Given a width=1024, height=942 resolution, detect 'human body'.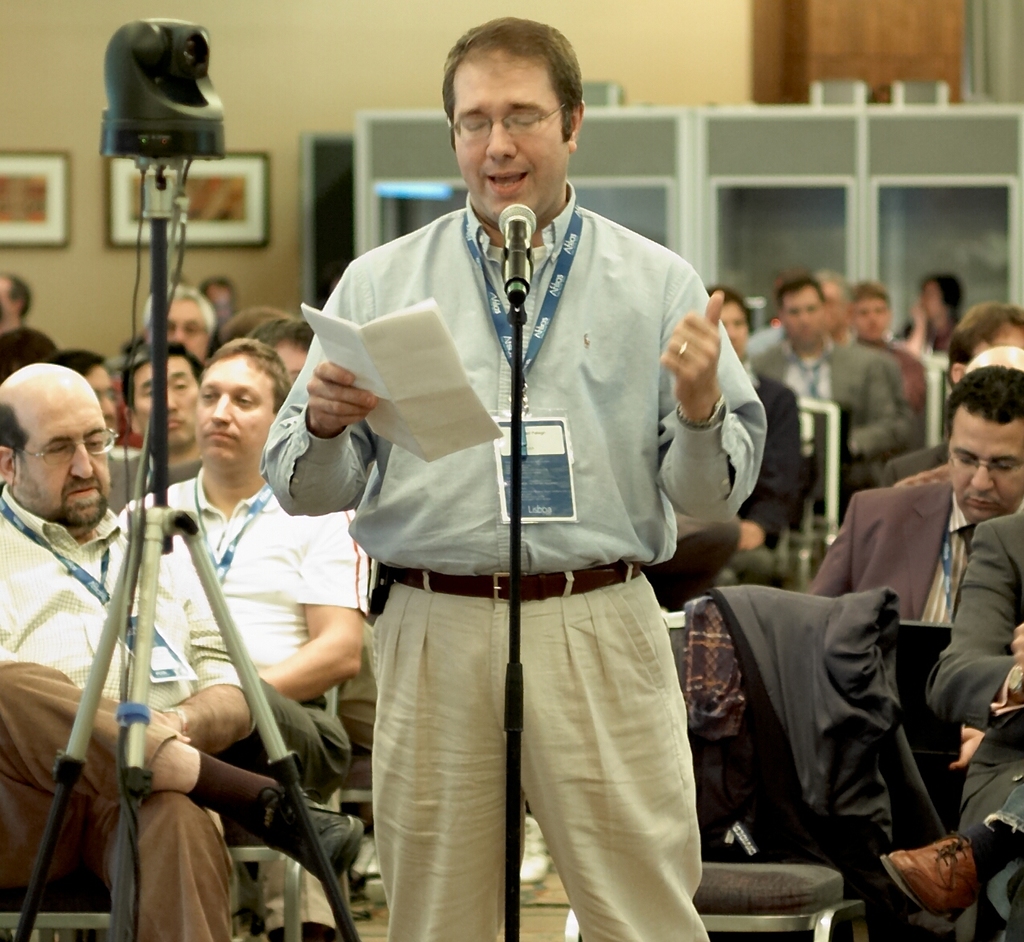
x1=809 y1=358 x2=1023 y2=613.
